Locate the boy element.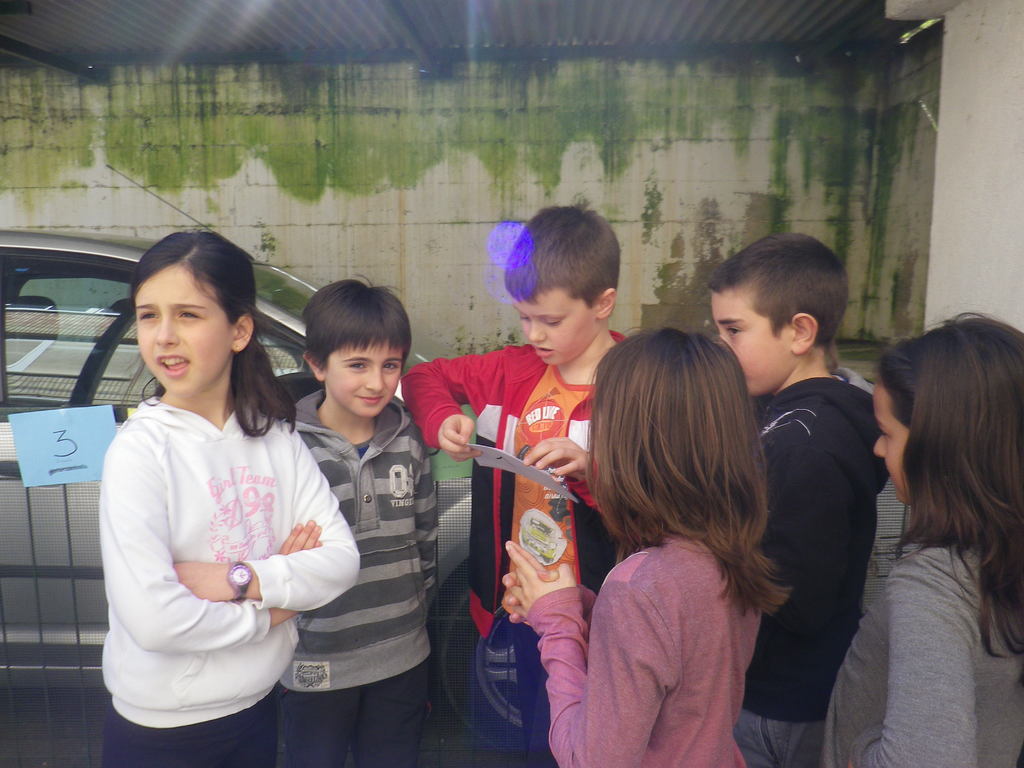
Element bbox: <bbox>710, 232, 893, 767</bbox>.
